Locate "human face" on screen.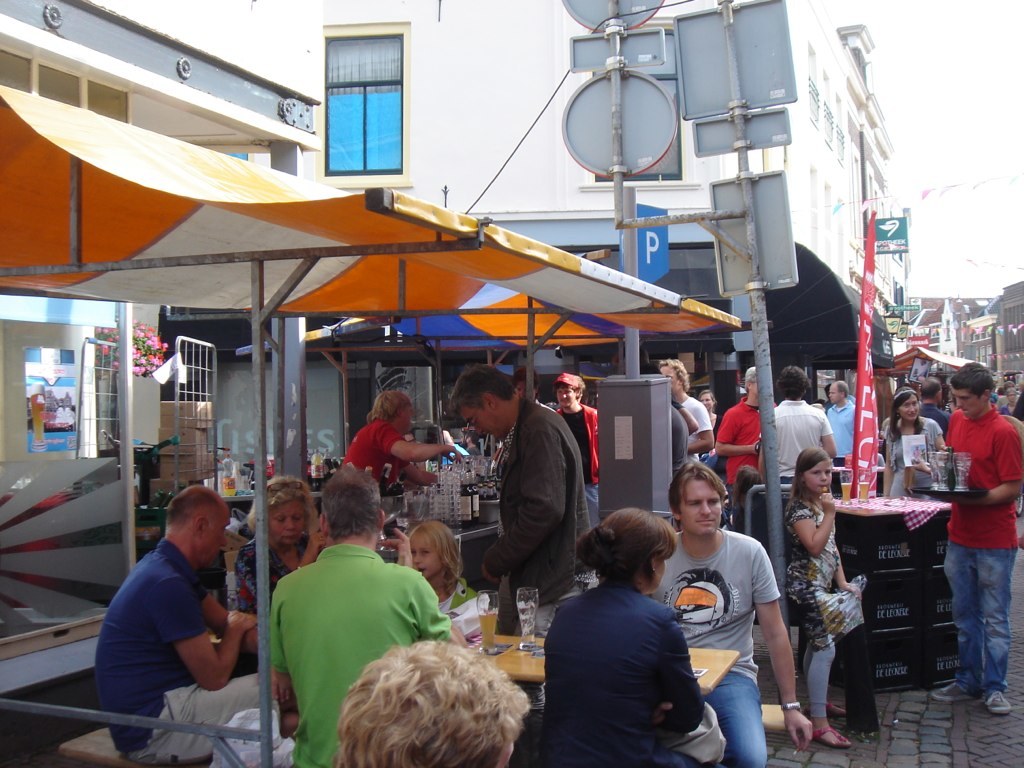
On screen at 698 393 713 409.
